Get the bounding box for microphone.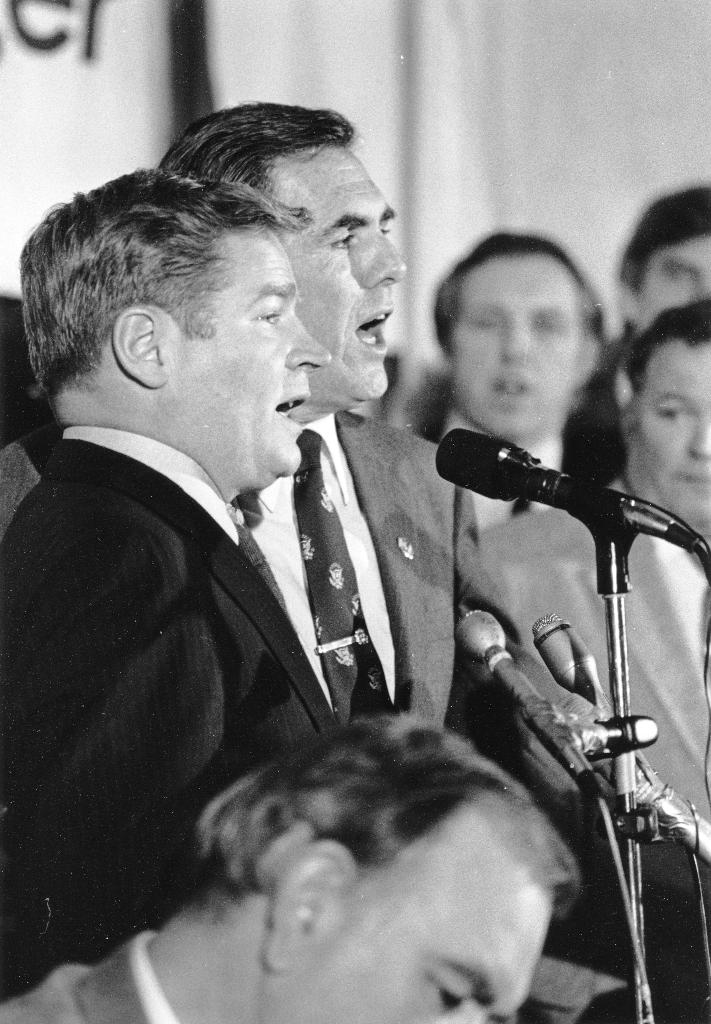
box(411, 415, 675, 560).
